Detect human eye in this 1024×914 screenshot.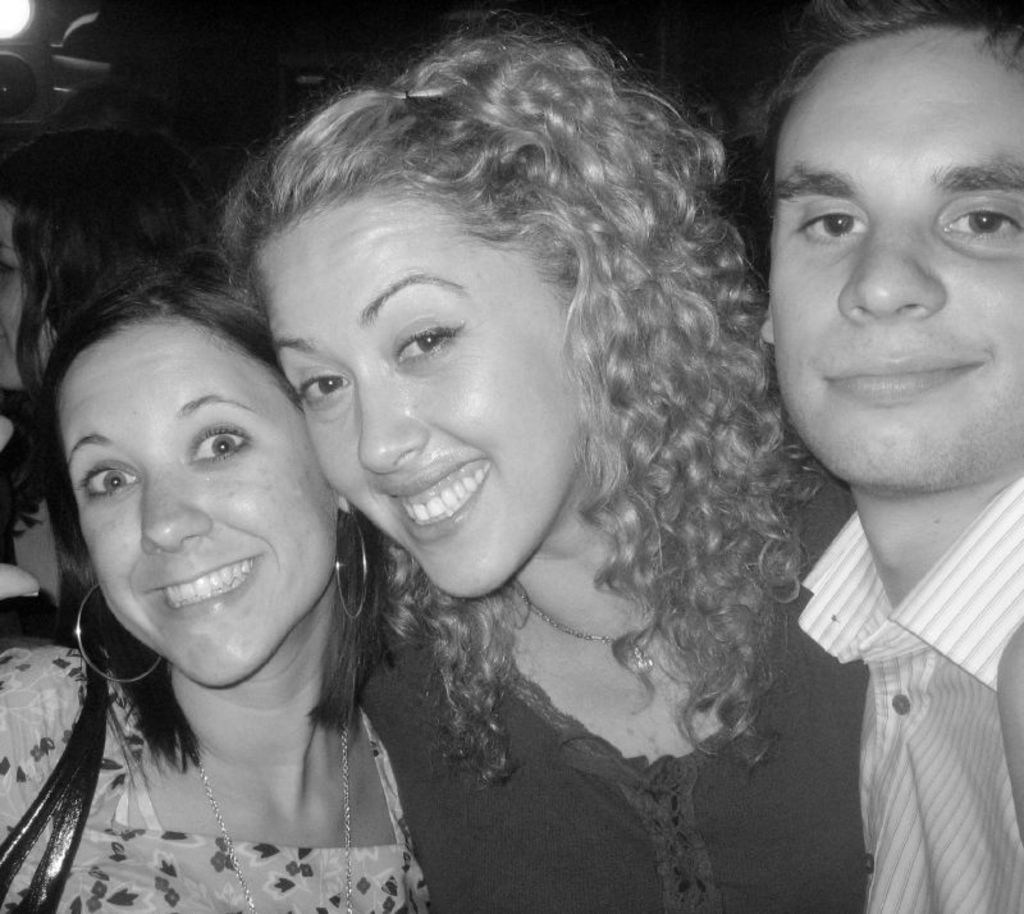
Detection: 785:207:868:259.
